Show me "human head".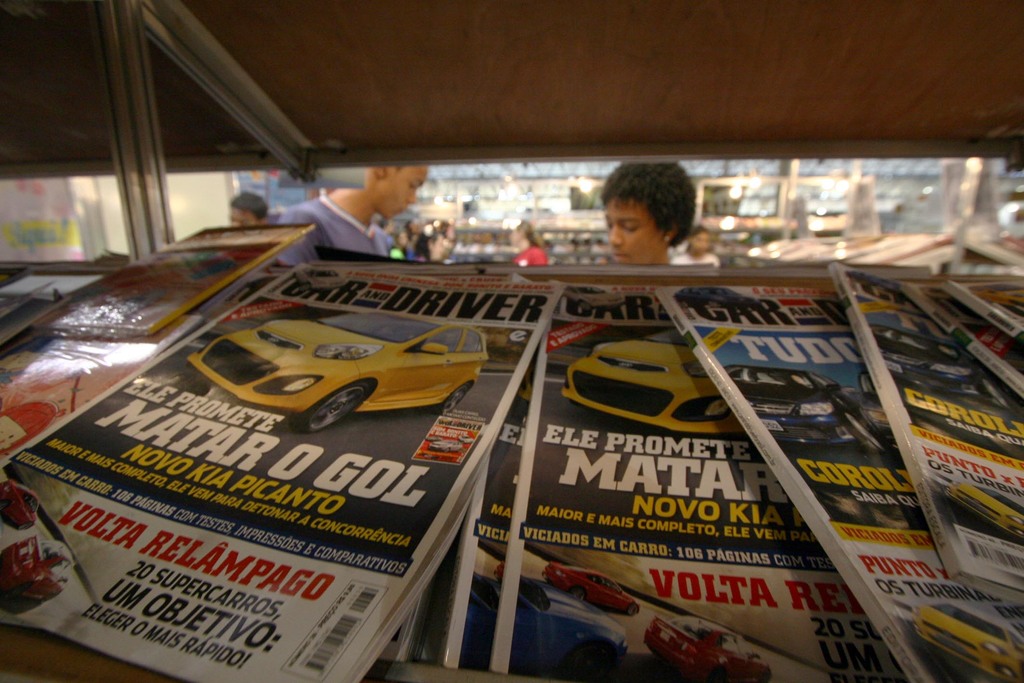
"human head" is here: x1=360, y1=162, x2=429, y2=217.
